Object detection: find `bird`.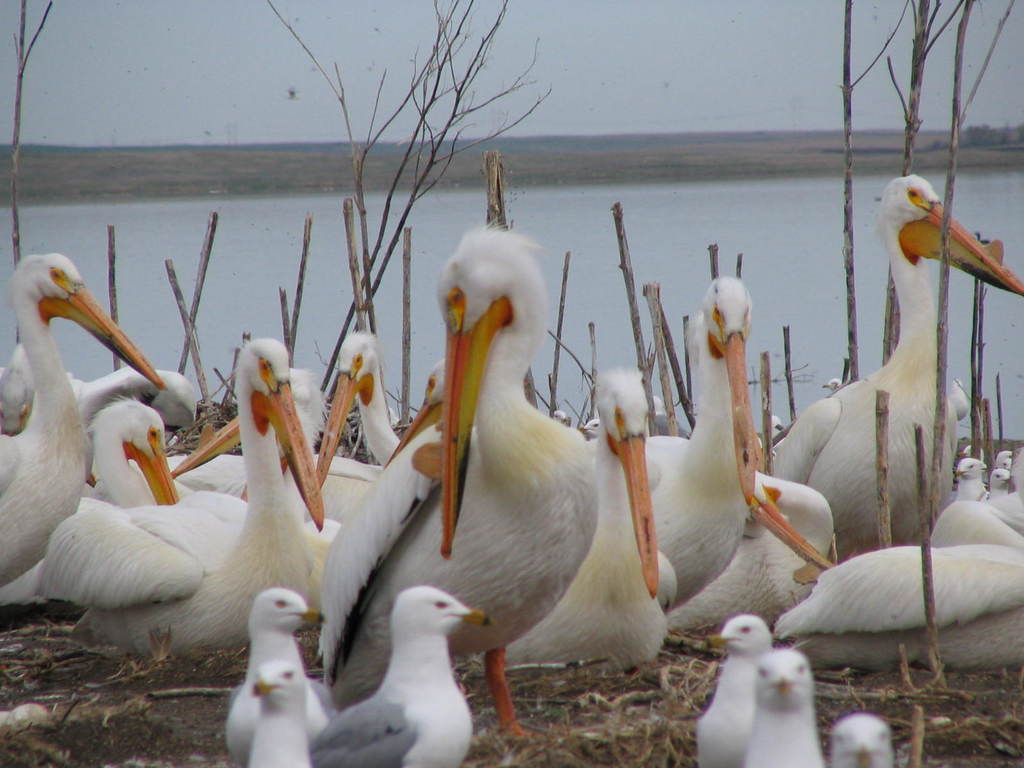
[x1=948, y1=455, x2=991, y2=511].
